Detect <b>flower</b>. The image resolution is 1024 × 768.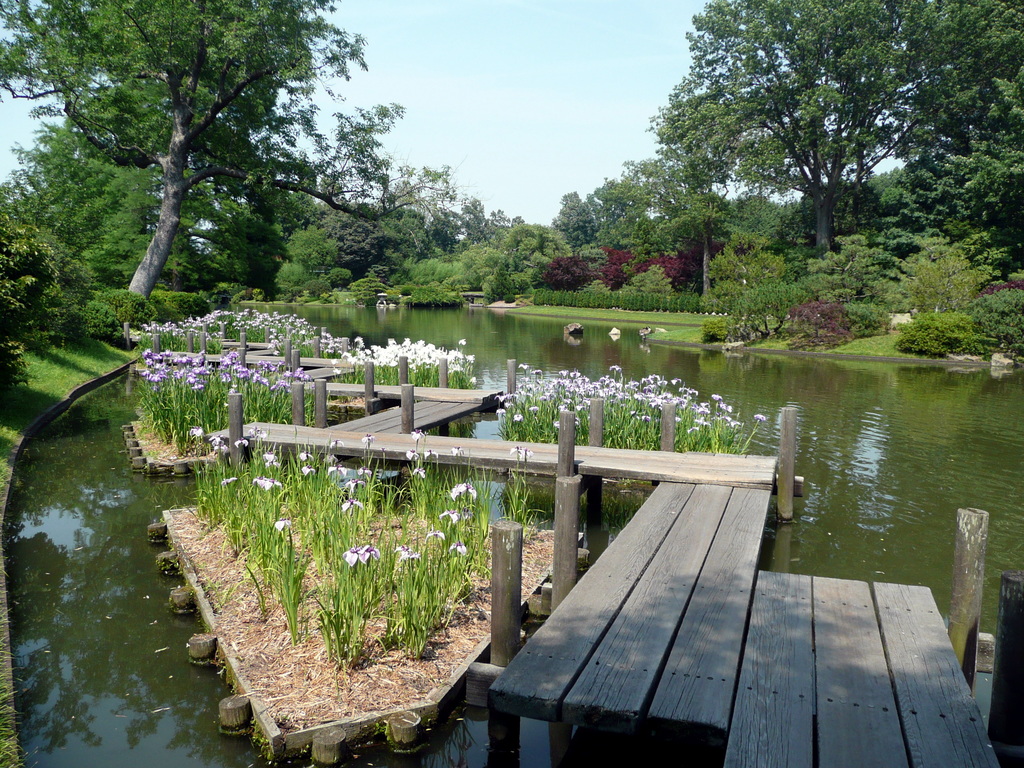
<bbox>252, 474, 266, 488</bbox>.
